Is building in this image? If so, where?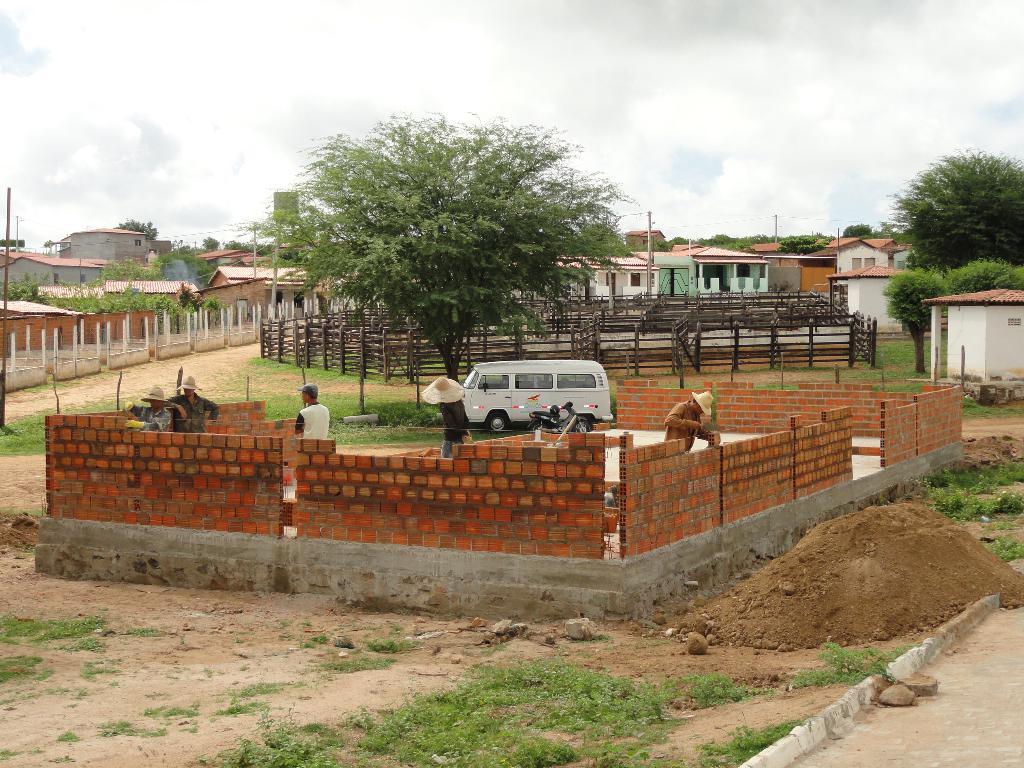
Yes, at (924, 289, 1023, 387).
